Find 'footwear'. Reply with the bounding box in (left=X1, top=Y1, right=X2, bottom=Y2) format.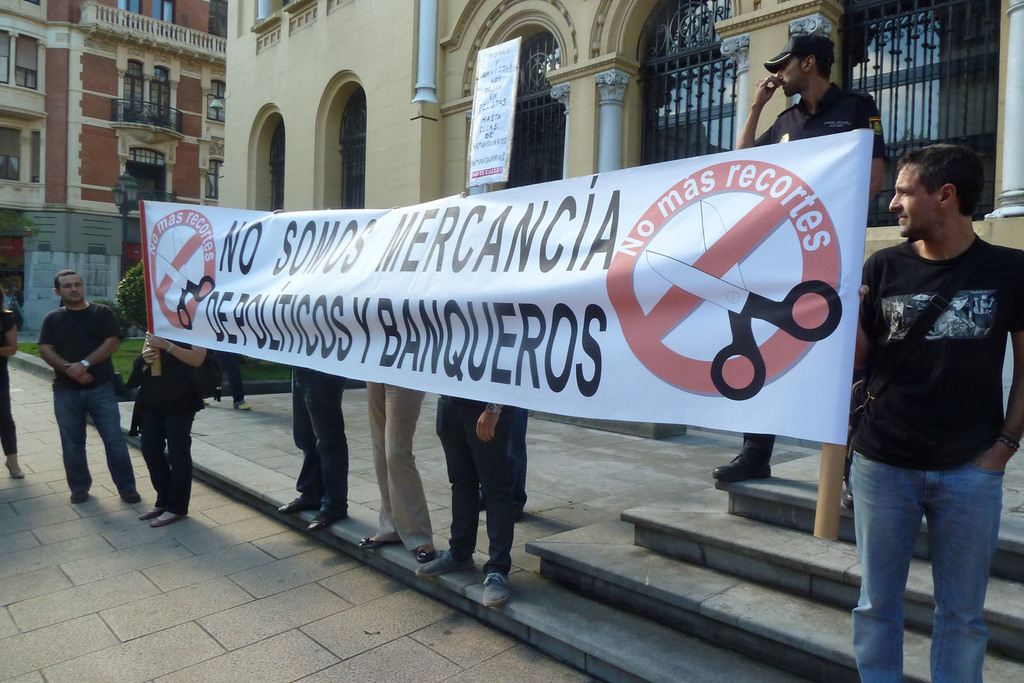
(left=484, top=571, right=509, bottom=603).
